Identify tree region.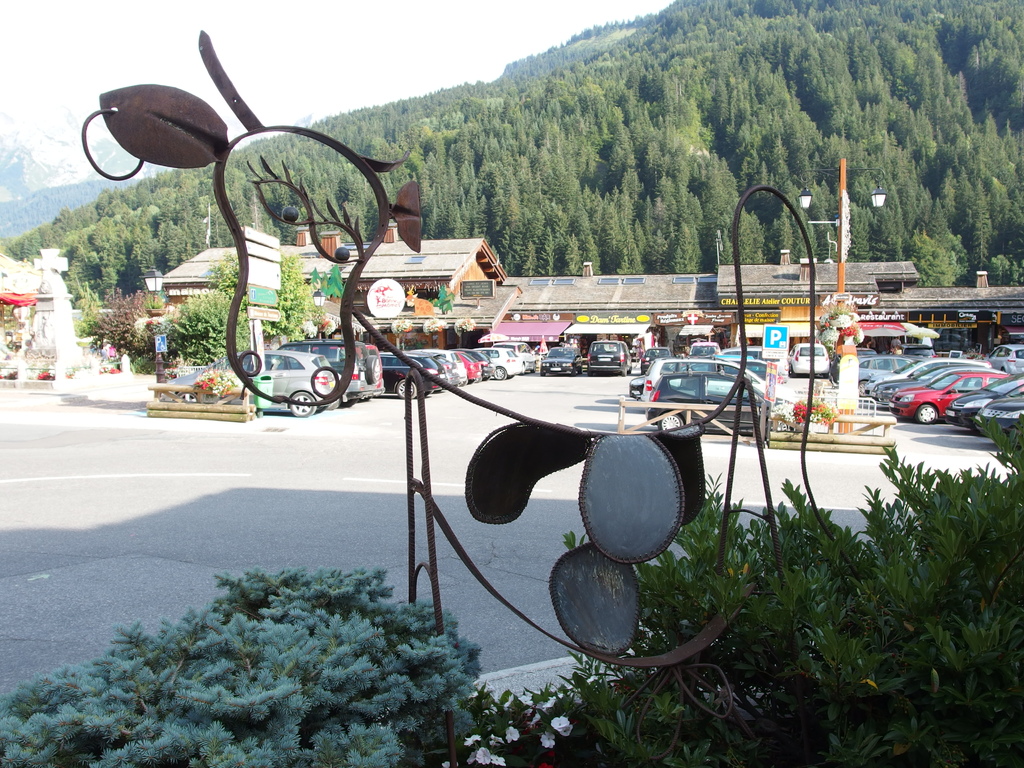
Region: x1=0 y1=566 x2=483 y2=767.
